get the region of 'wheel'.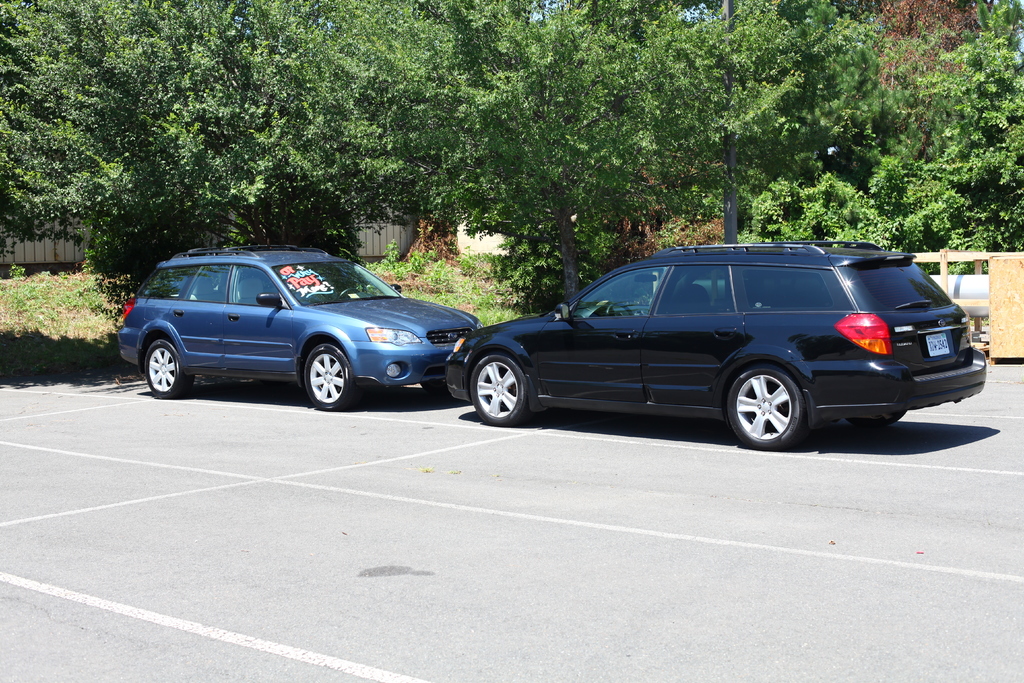
locate(303, 343, 355, 413).
